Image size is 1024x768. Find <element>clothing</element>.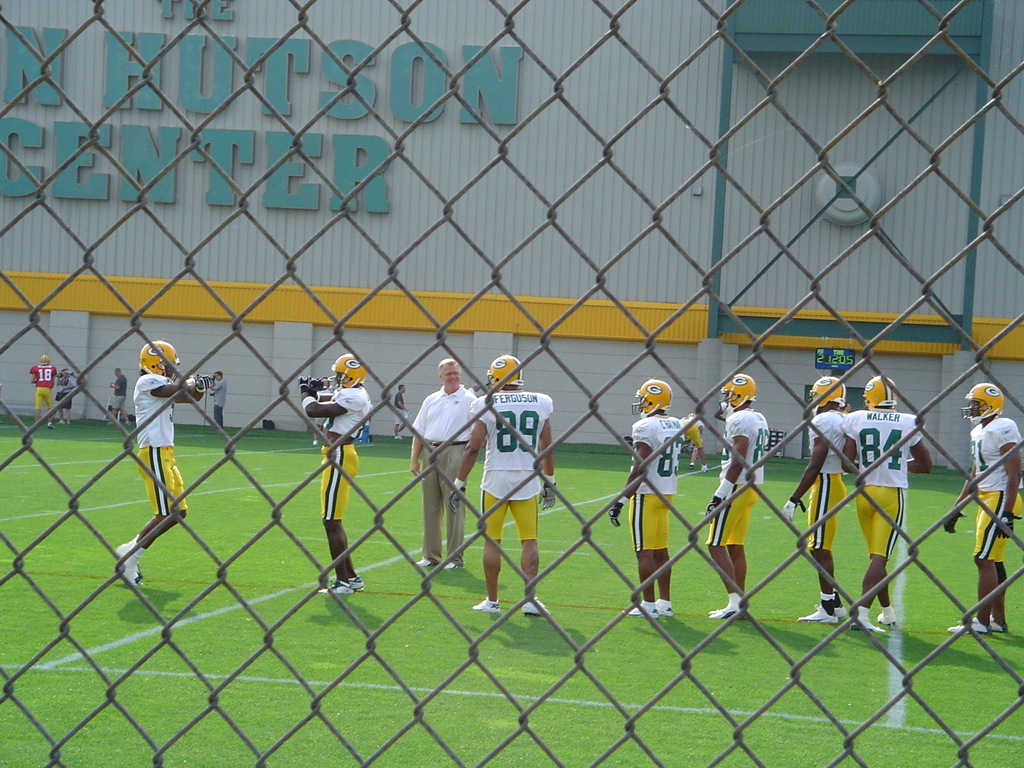
x1=845, y1=404, x2=924, y2=557.
